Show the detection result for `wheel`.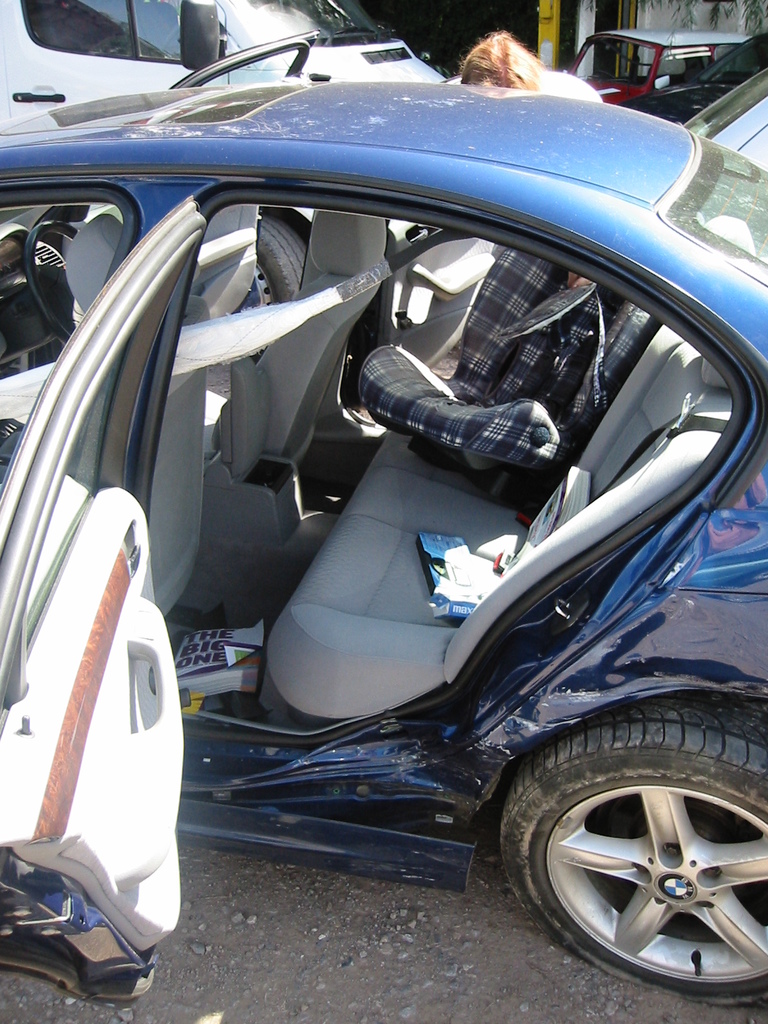
BBox(30, 221, 74, 344).
